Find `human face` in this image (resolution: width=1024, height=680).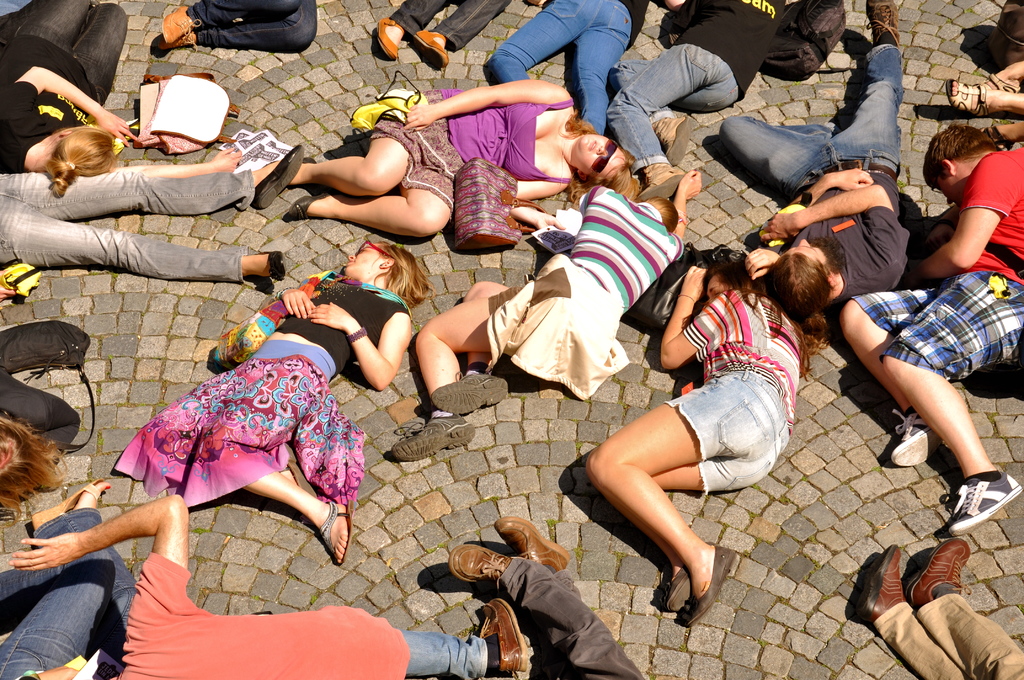
[x1=705, y1=273, x2=732, y2=296].
